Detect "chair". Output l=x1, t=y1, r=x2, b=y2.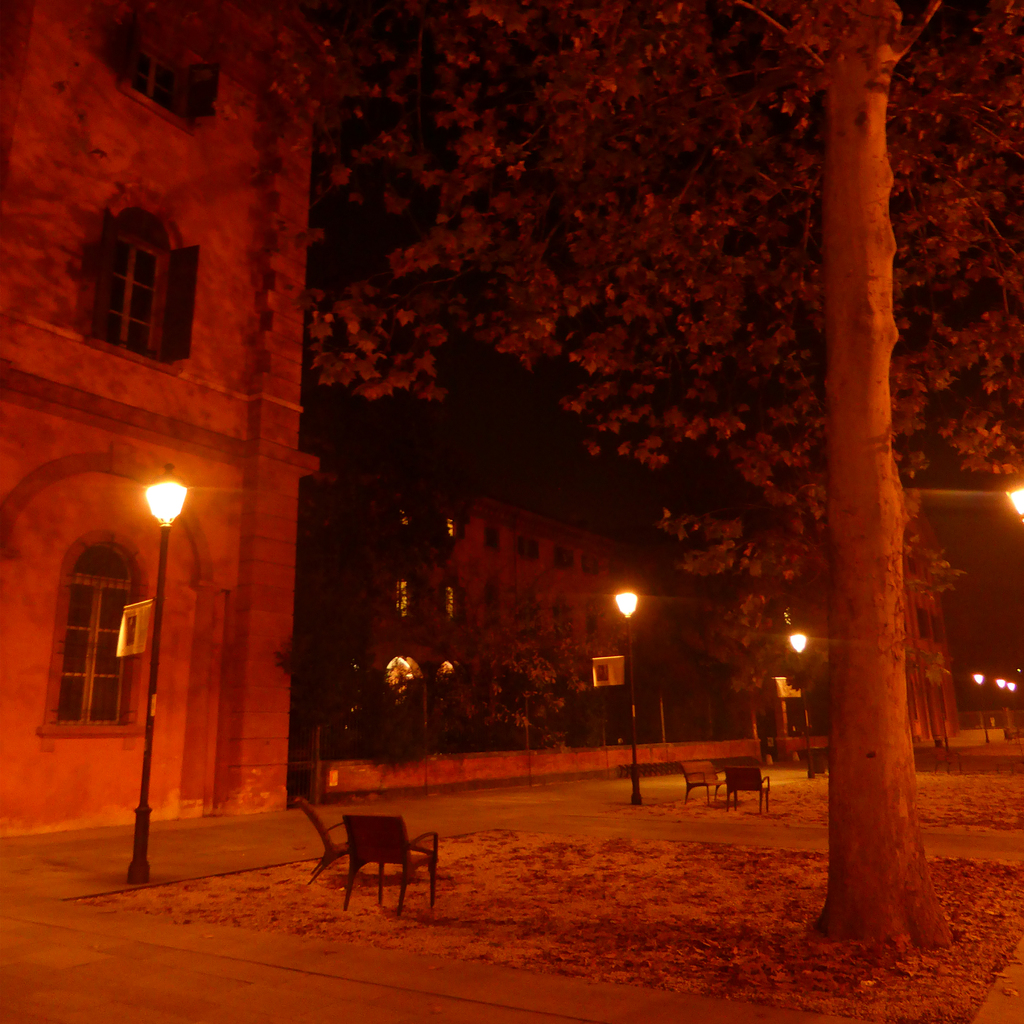
l=292, t=794, r=362, b=883.
